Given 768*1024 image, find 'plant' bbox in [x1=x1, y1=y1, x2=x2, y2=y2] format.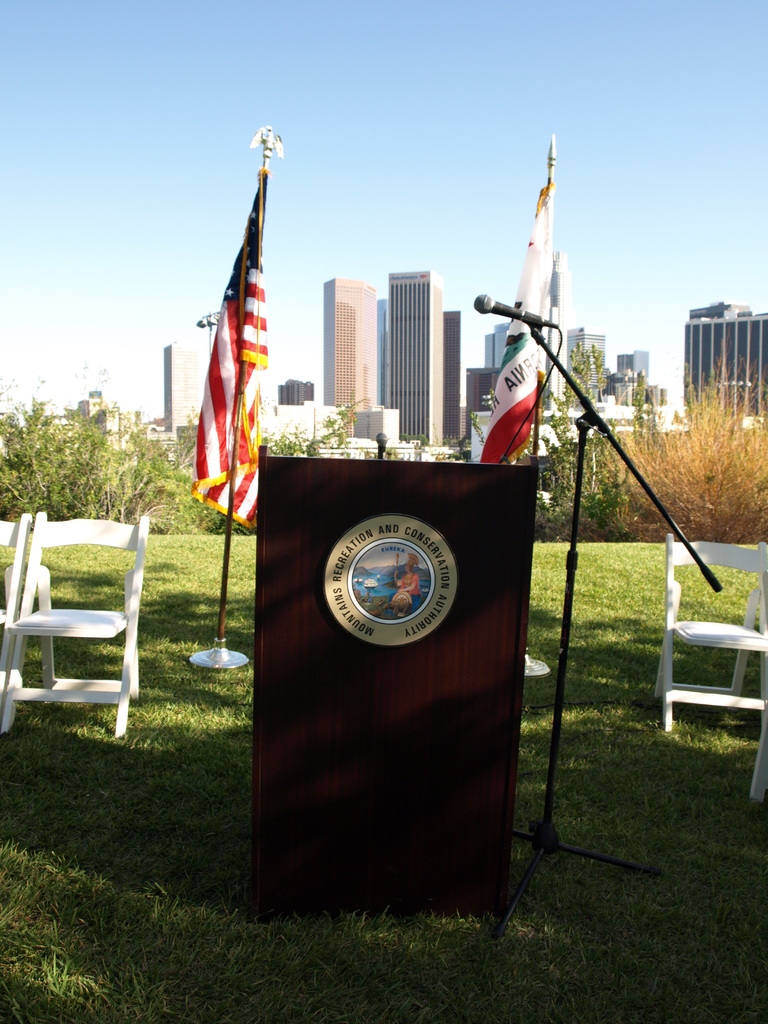
[x1=618, y1=385, x2=767, y2=543].
